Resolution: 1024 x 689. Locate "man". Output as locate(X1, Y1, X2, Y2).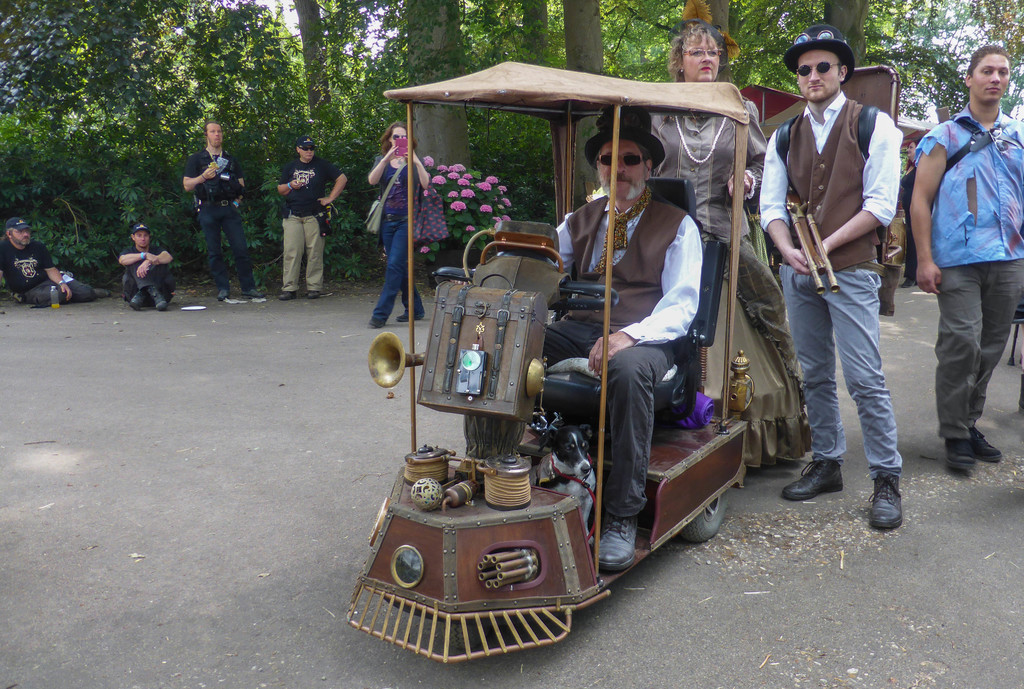
locate(904, 47, 1021, 489).
